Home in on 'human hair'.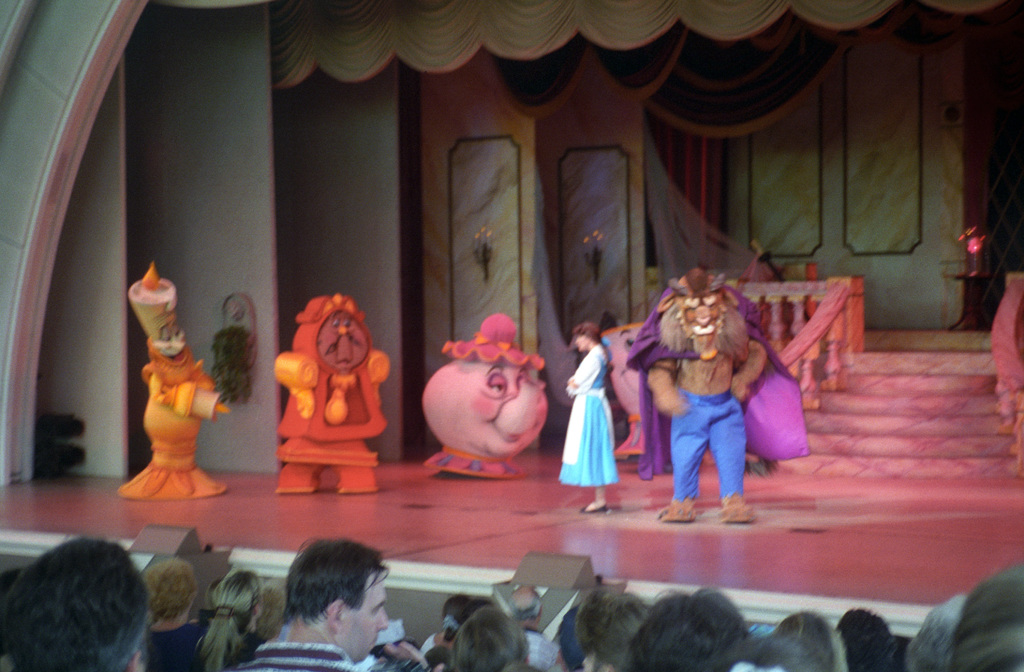
Homed in at 445:596:495:643.
